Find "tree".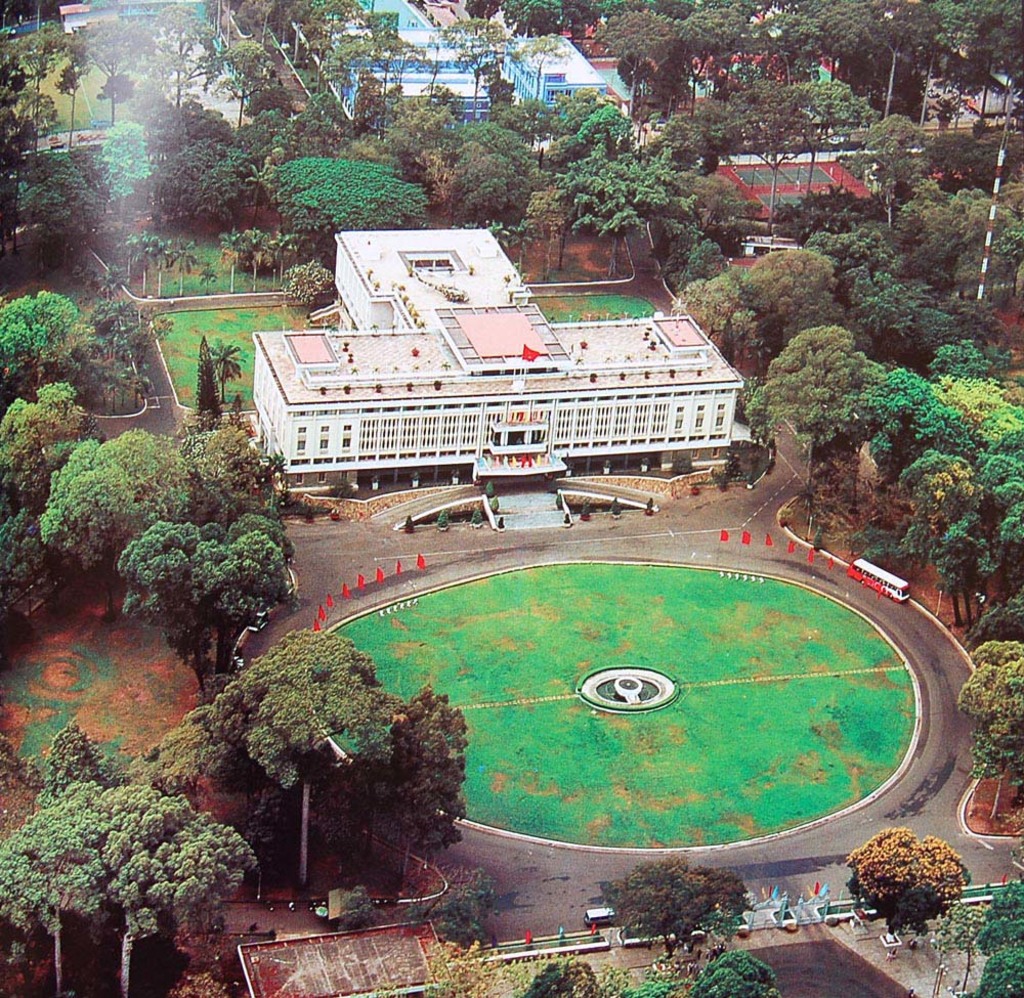
(282, 265, 342, 334).
